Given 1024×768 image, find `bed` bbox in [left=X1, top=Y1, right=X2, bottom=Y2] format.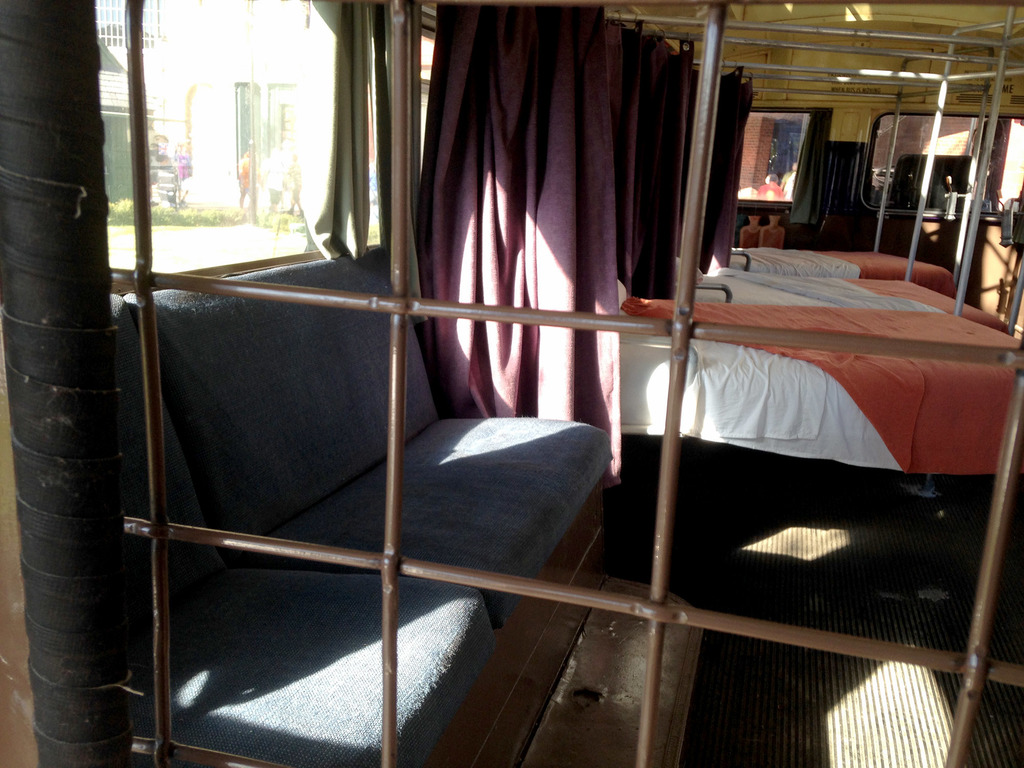
[left=708, top=70, right=959, bottom=298].
